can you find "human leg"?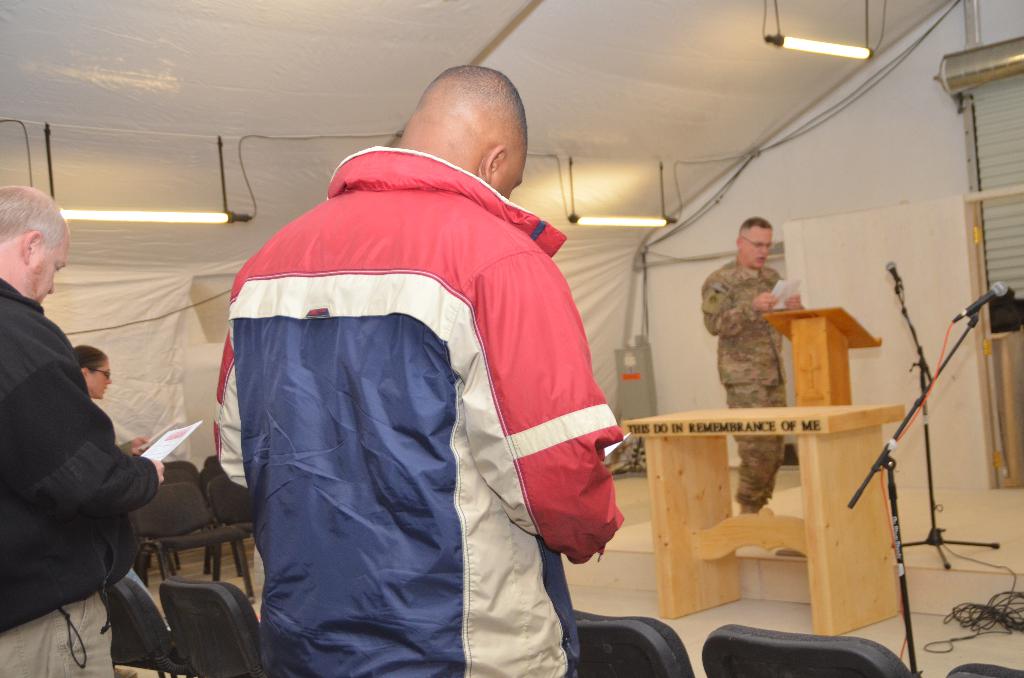
Yes, bounding box: (x1=0, y1=594, x2=111, y2=677).
